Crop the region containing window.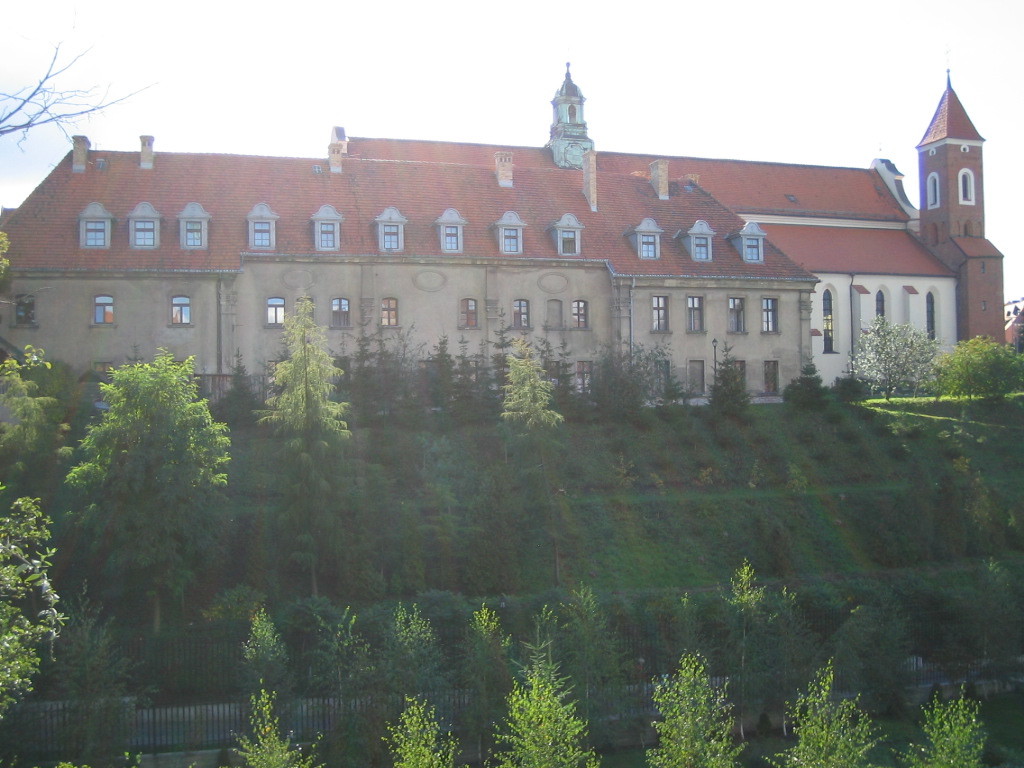
Crop region: x1=568 y1=301 x2=589 y2=331.
